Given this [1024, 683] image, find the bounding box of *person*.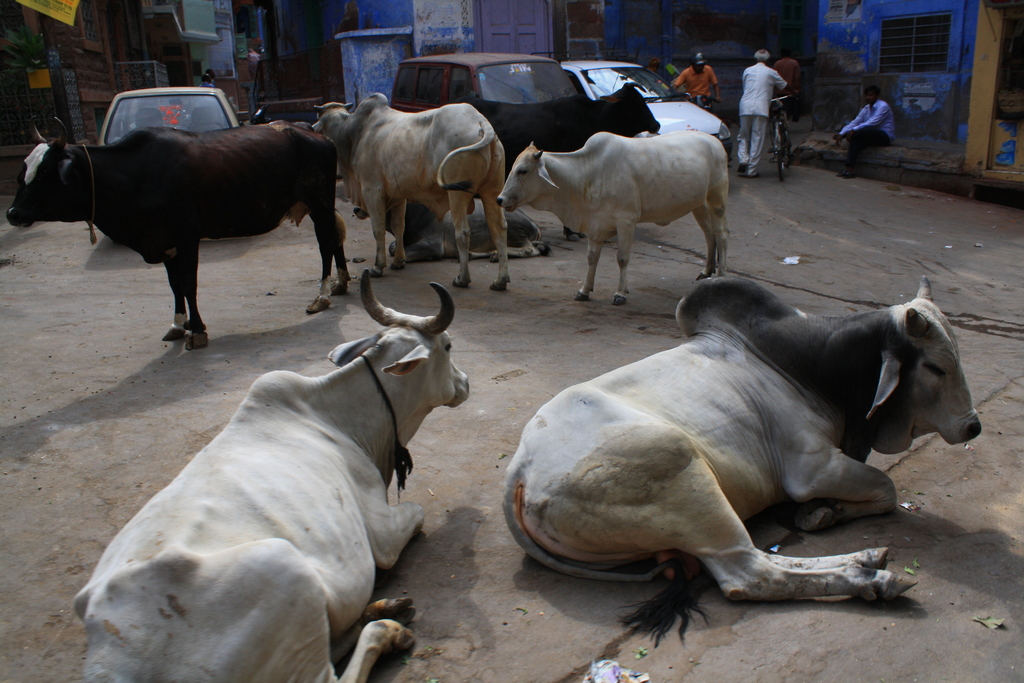
Rect(832, 81, 897, 186).
